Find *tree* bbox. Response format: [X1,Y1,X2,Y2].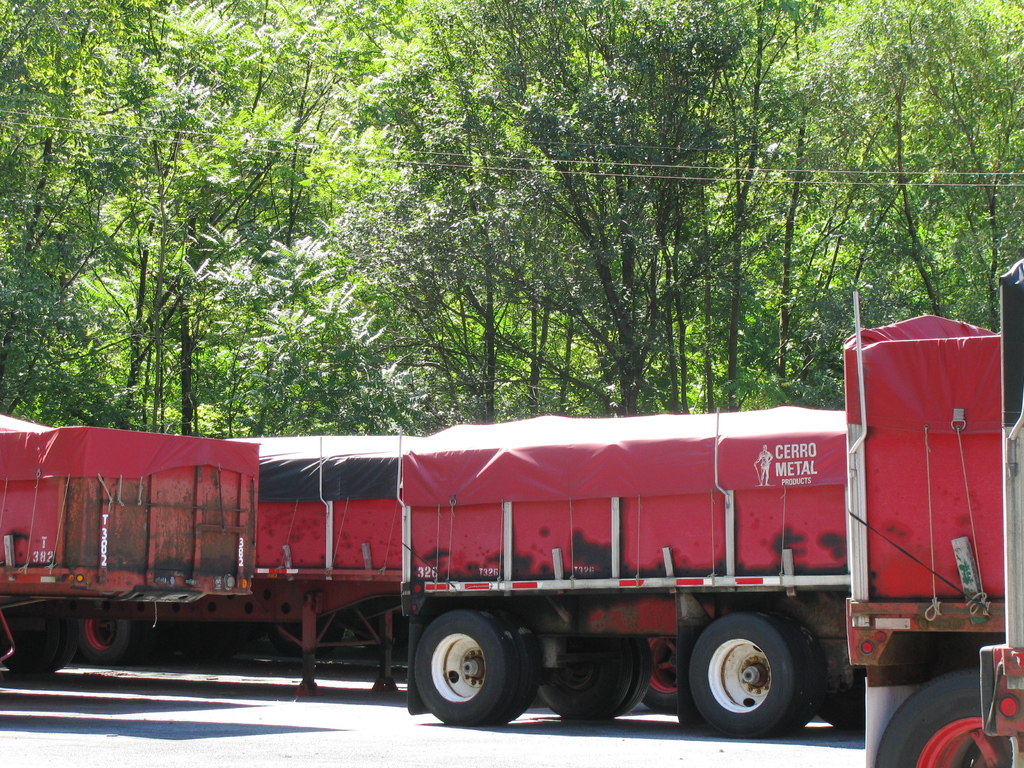
[112,0,313,428].
